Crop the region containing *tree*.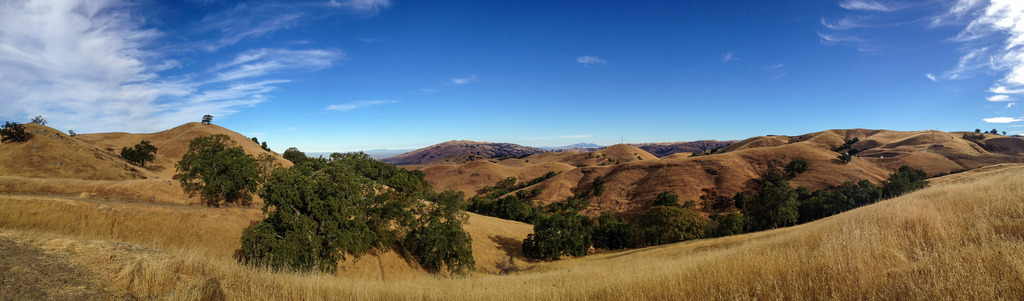
Crop region: box=[29, 113, 46, 127].
